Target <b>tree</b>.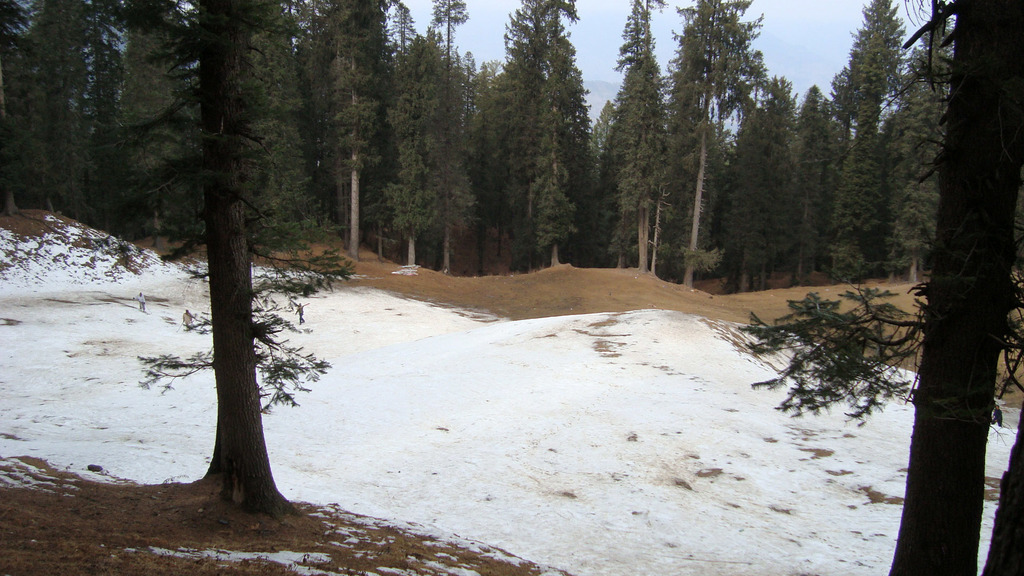
Target region: left=78, top=0, right=348, bottom=509.
